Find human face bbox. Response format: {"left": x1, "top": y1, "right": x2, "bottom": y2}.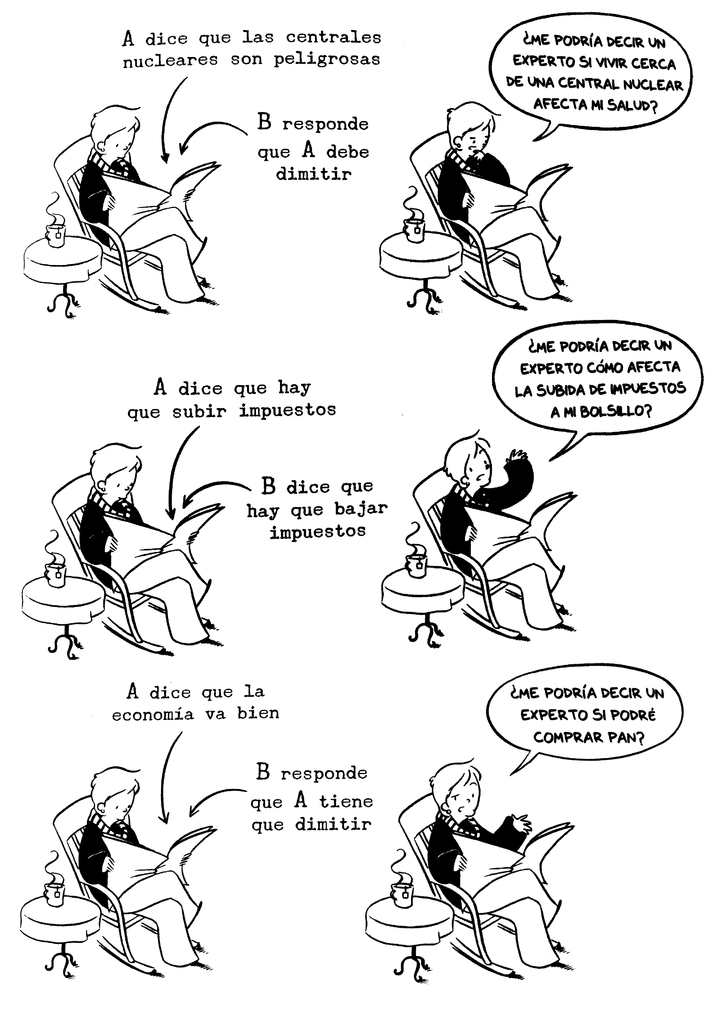
{"left": 102, "top": 127, "right": 132, "bottom": 166}.
